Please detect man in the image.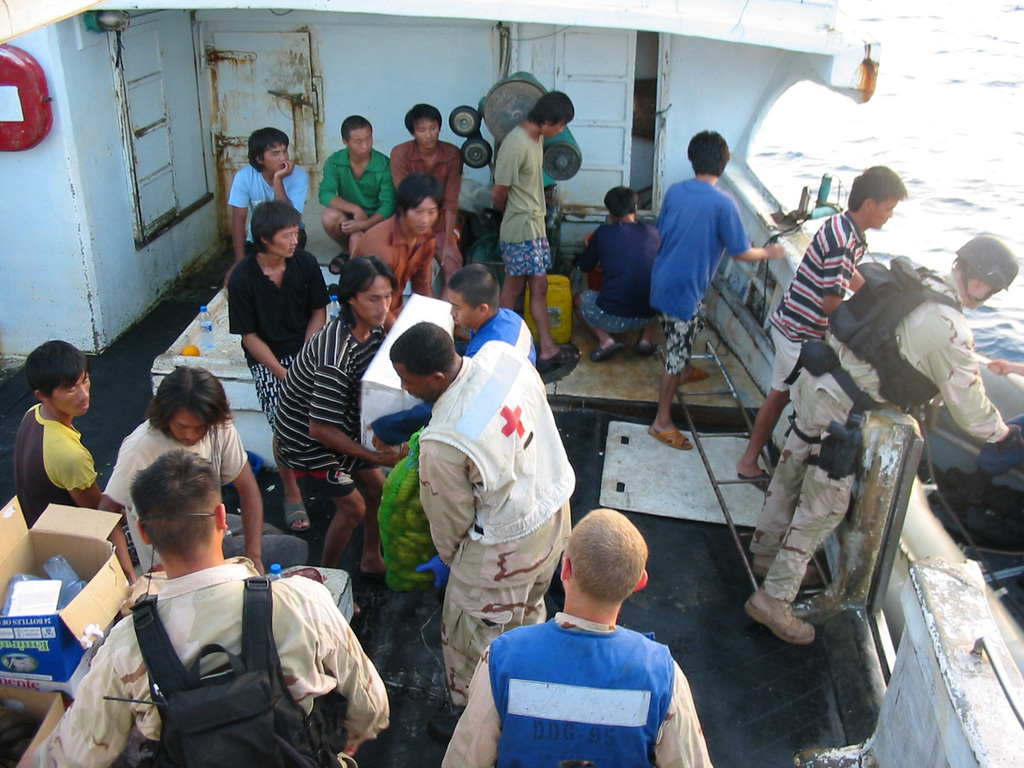
box=[346, 175, 468, 346].
